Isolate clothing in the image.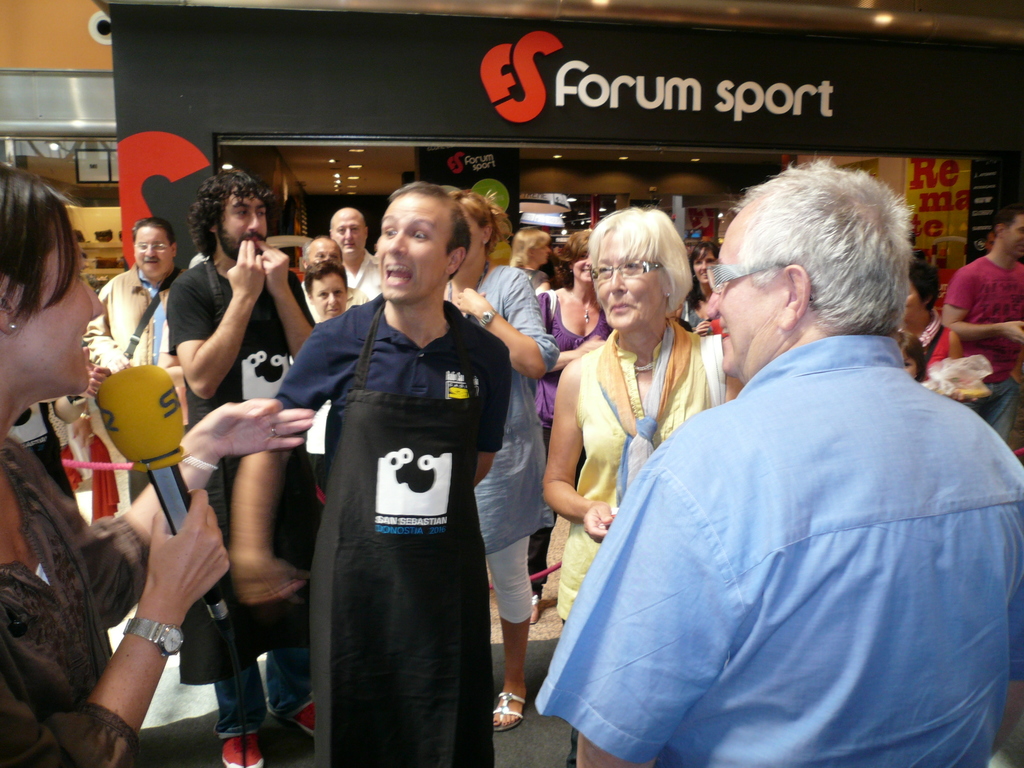
Isolated region: detection(440, 263, 558, 623).
